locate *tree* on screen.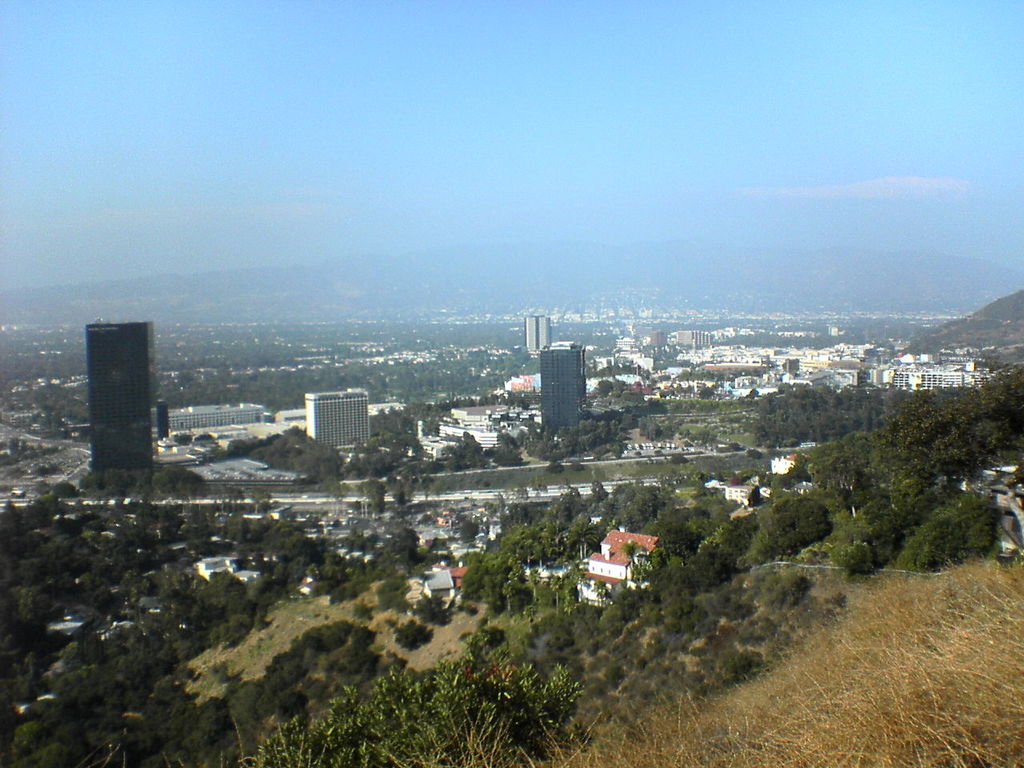
On screen at <bbox>838, 500, 911, 568</bbox>.
